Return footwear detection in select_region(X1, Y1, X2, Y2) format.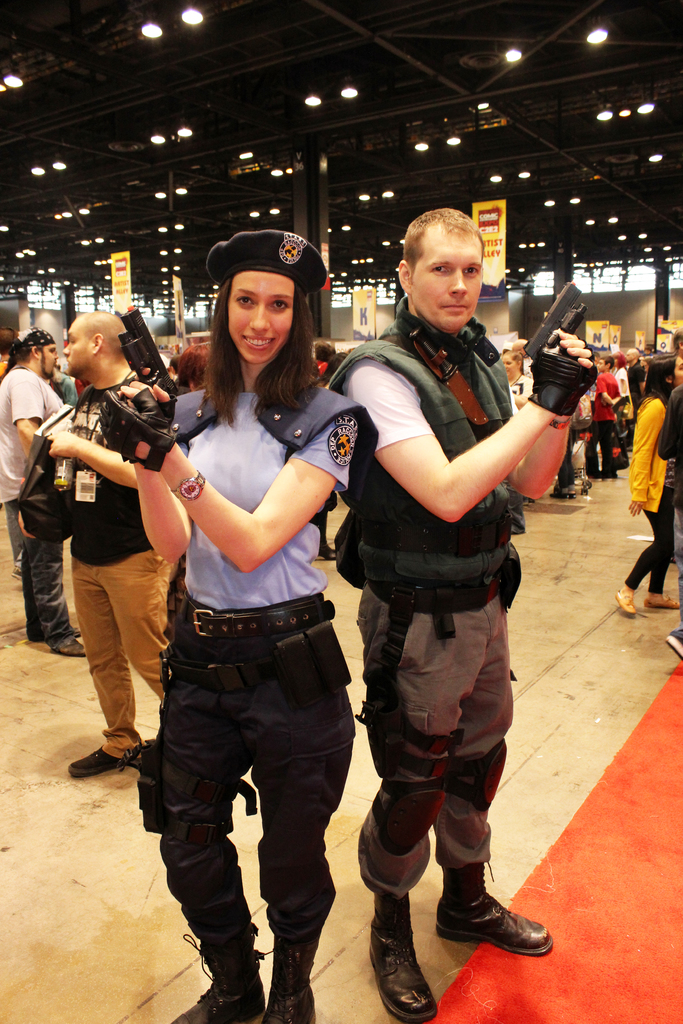
select_region(12, 554, 23, 579).
